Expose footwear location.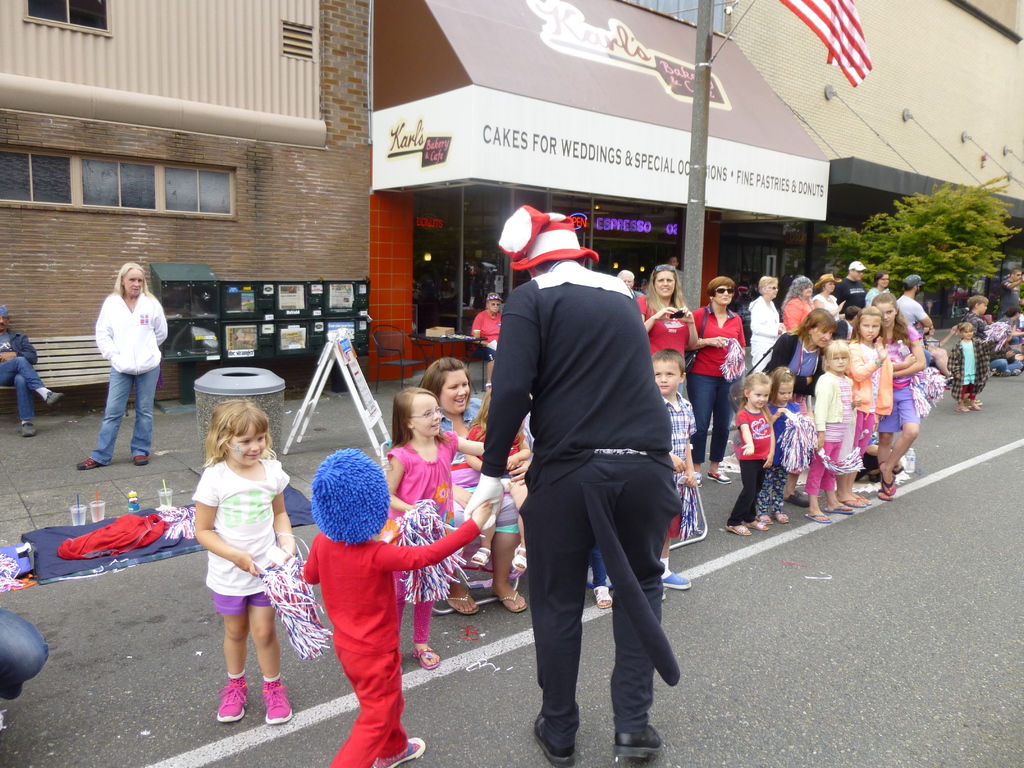
Exposed at 968:403:981:411.
